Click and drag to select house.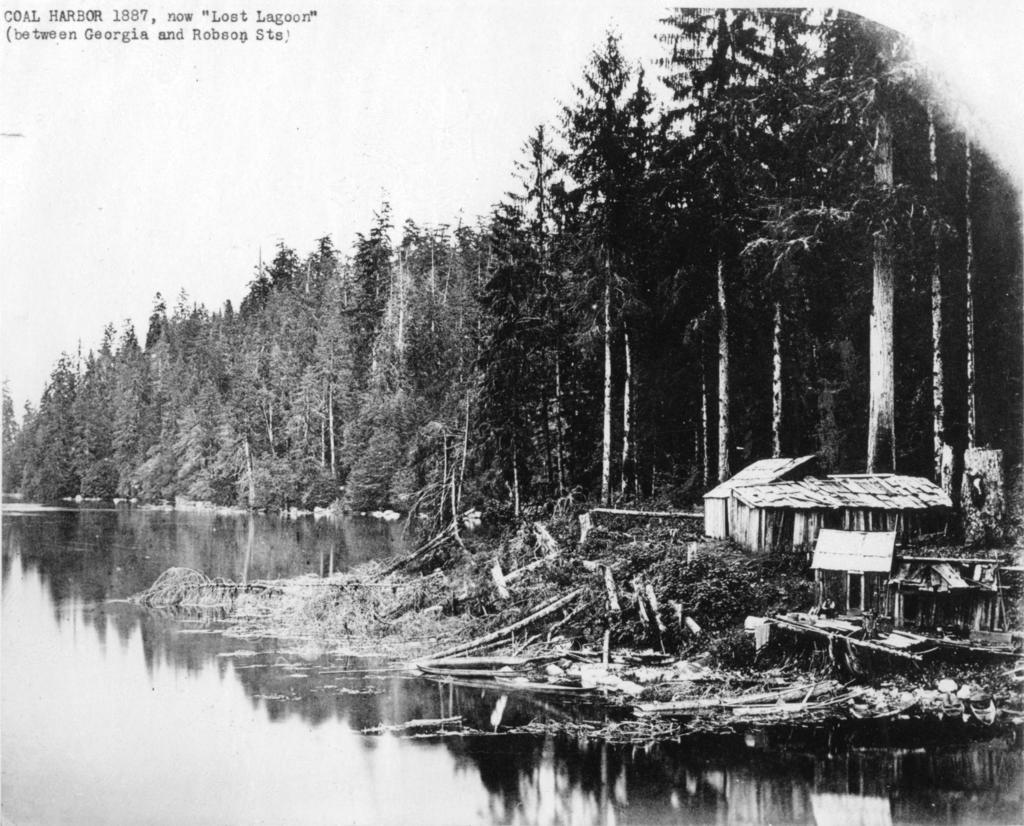
Selection: select_region(732, 470, 950, 572).
